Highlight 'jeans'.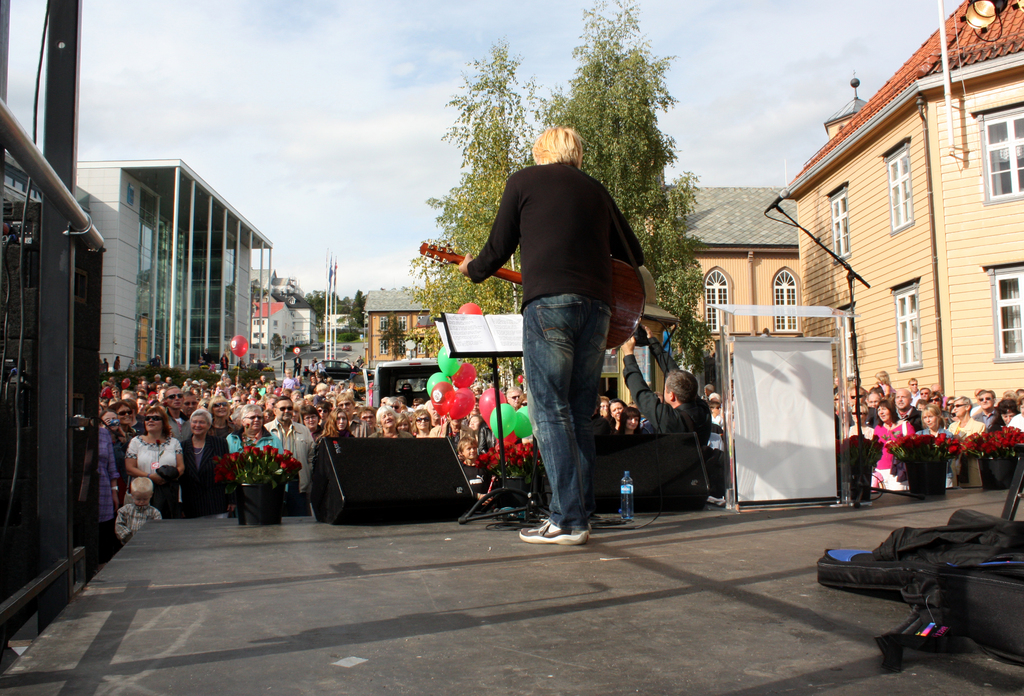
Highlighted region: box=[503, 276, 622, 551].
